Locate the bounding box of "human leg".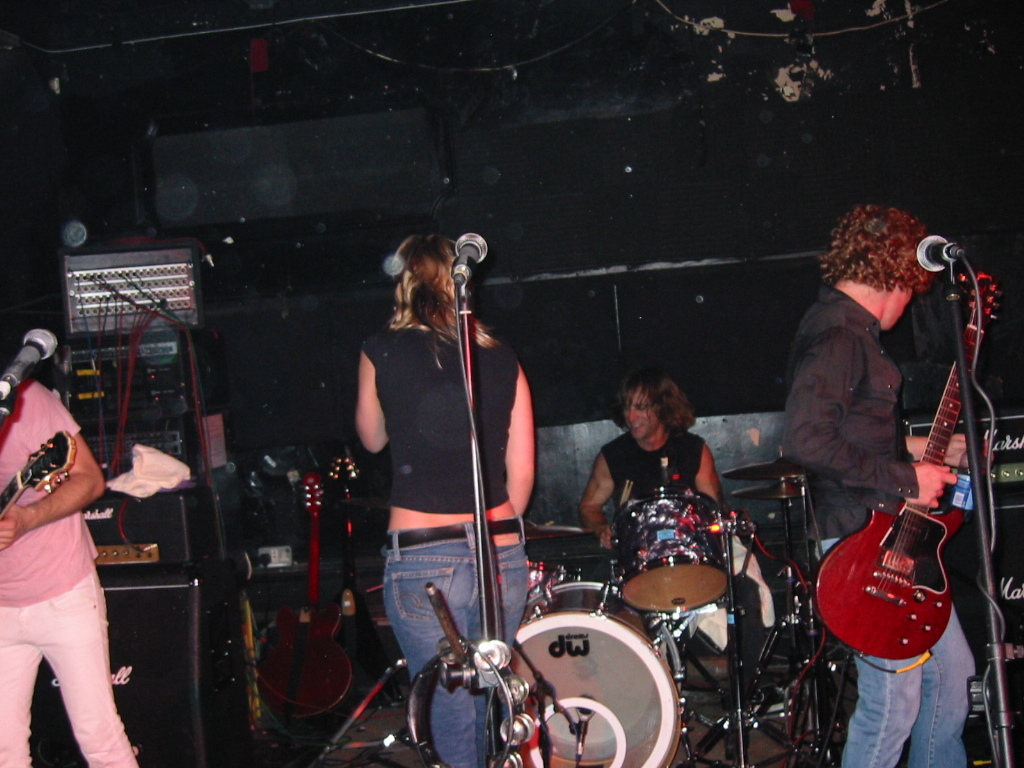
Bounding box: l=42, t=593, r=139, b=767.
